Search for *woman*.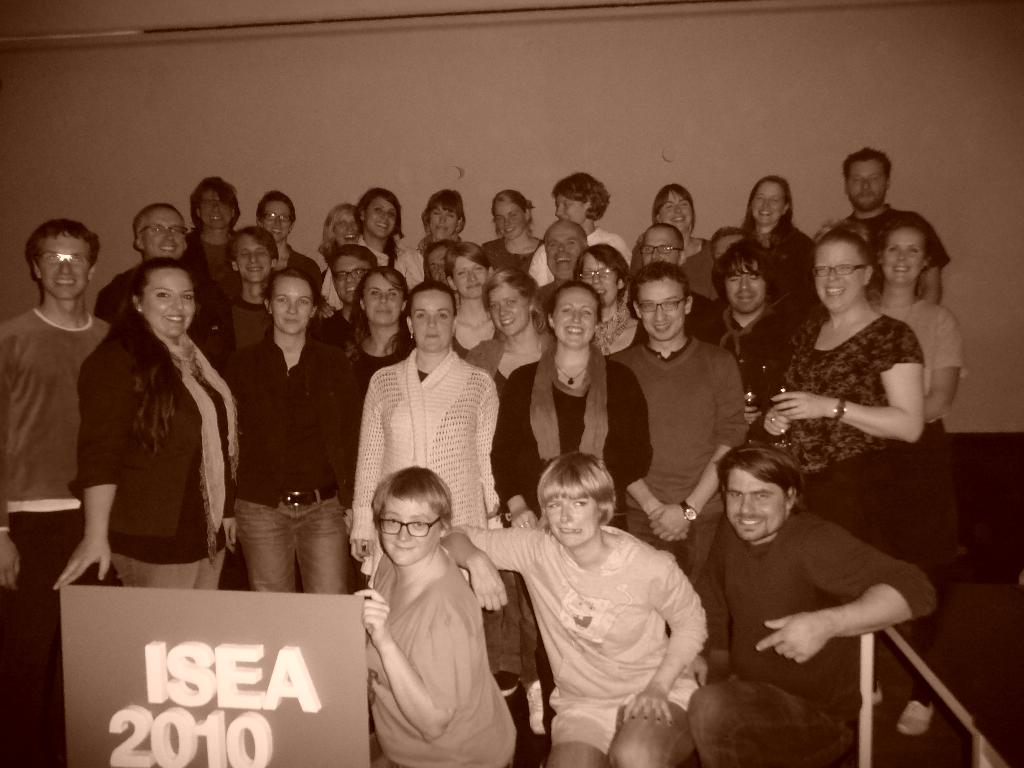
Found at left=420, top=188, right=465, bottom=255.
